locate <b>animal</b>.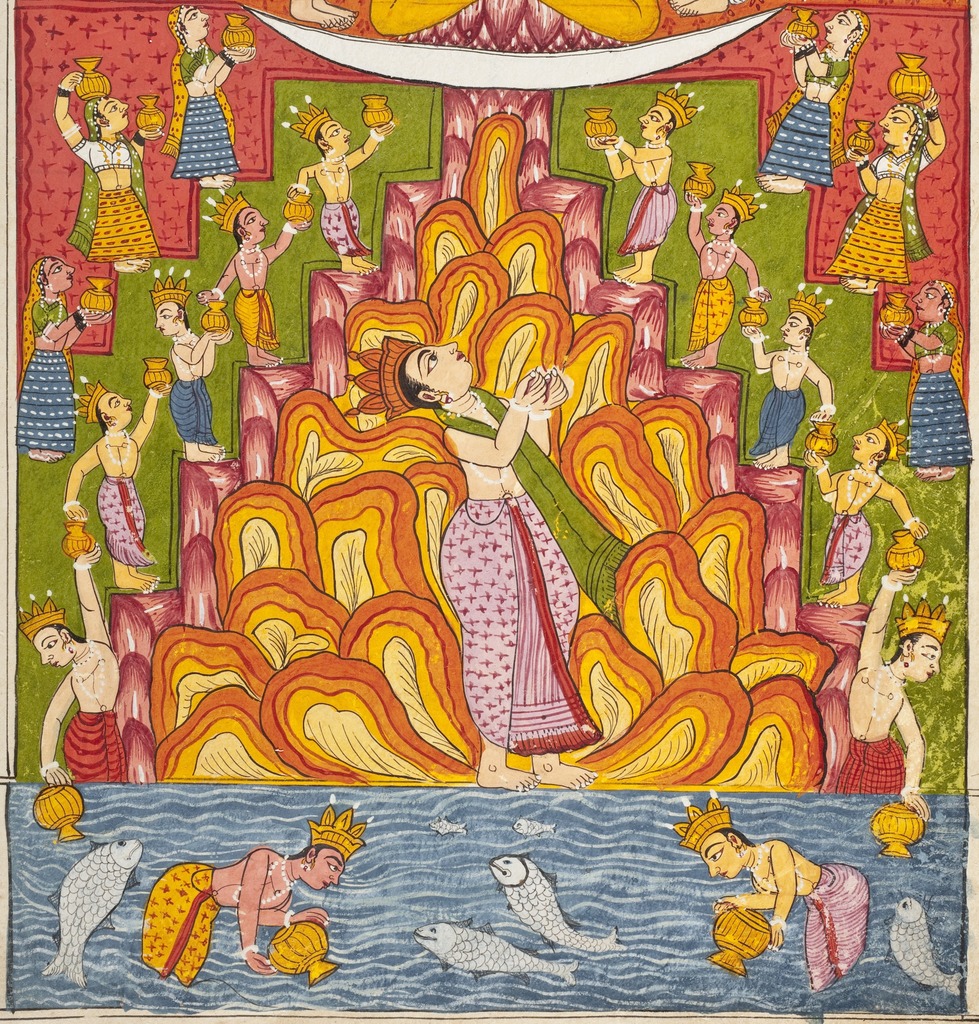
Bounding box: 412, 920, 579, 991.
